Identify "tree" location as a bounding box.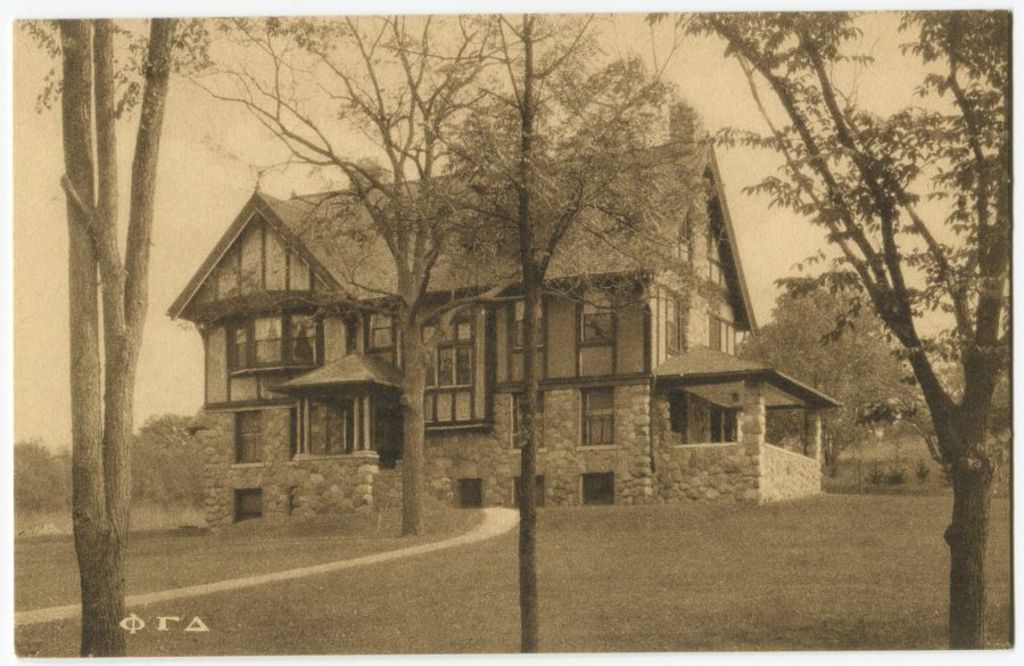
(x1=471, y1=0, x2=709, y2=665).
